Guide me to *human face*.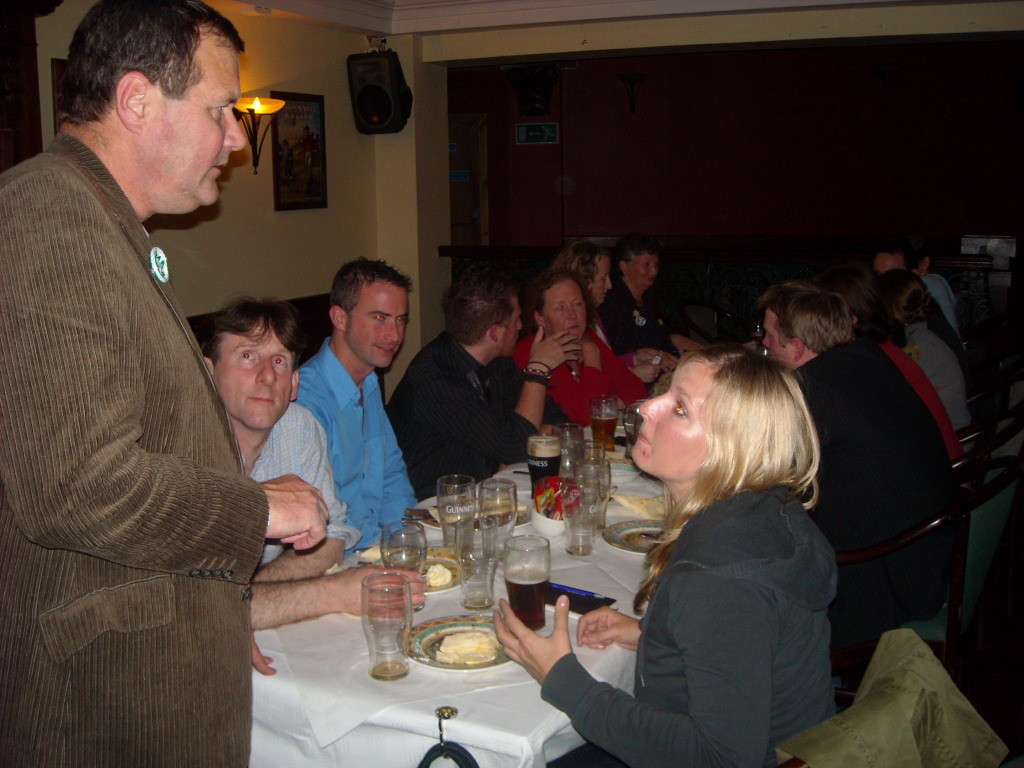
Guidance: pyautogui.locateOnScreen(346, 286, 407, 368).
